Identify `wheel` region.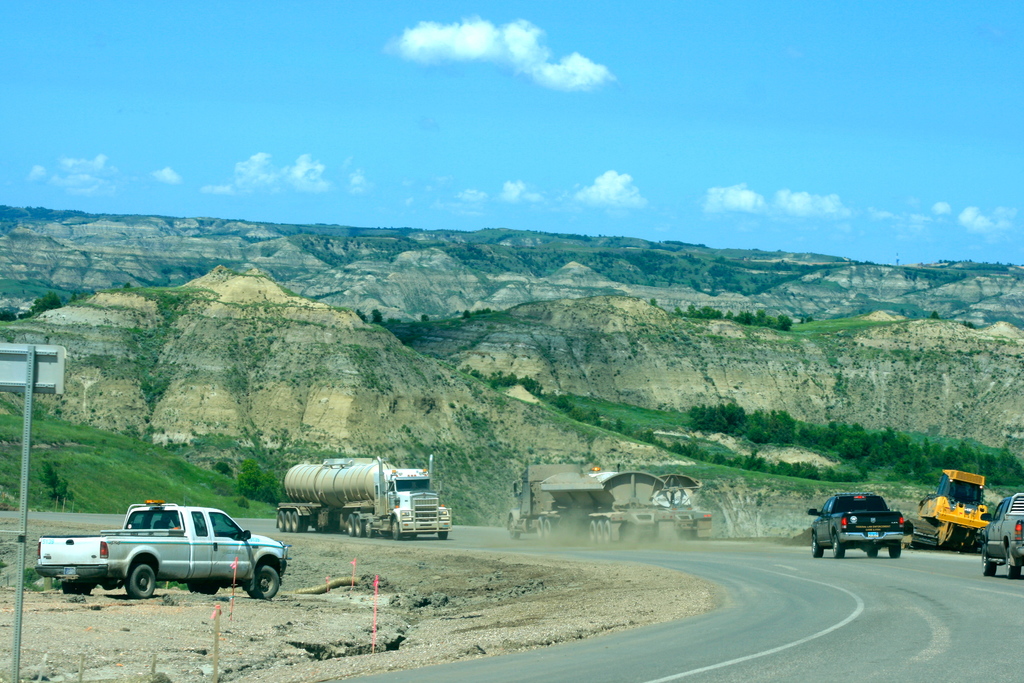
Region: select_region(257, 567, 279, 595).
